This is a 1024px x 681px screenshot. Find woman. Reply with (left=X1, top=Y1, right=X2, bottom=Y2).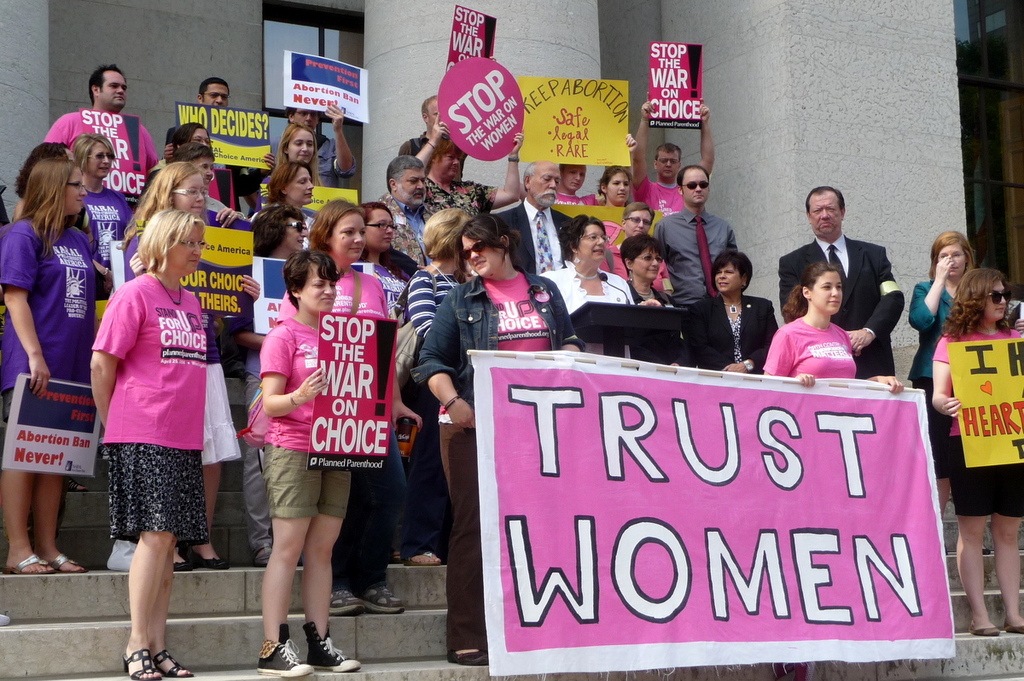
(left=415, top=213, right=581, bottom=666).
